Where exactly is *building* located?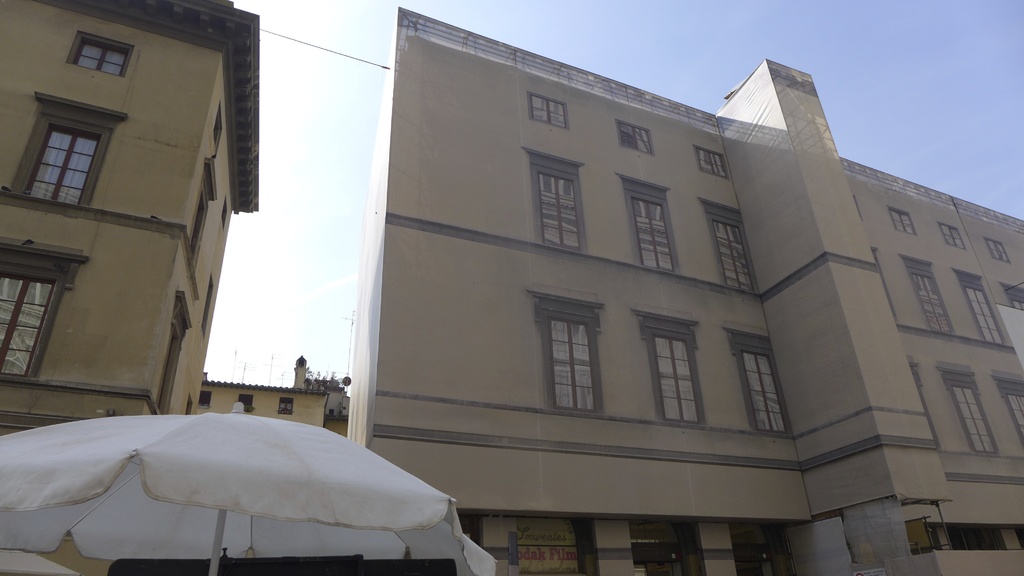
Its bounding box is left=0, top=0, right=259, bottom=443.
